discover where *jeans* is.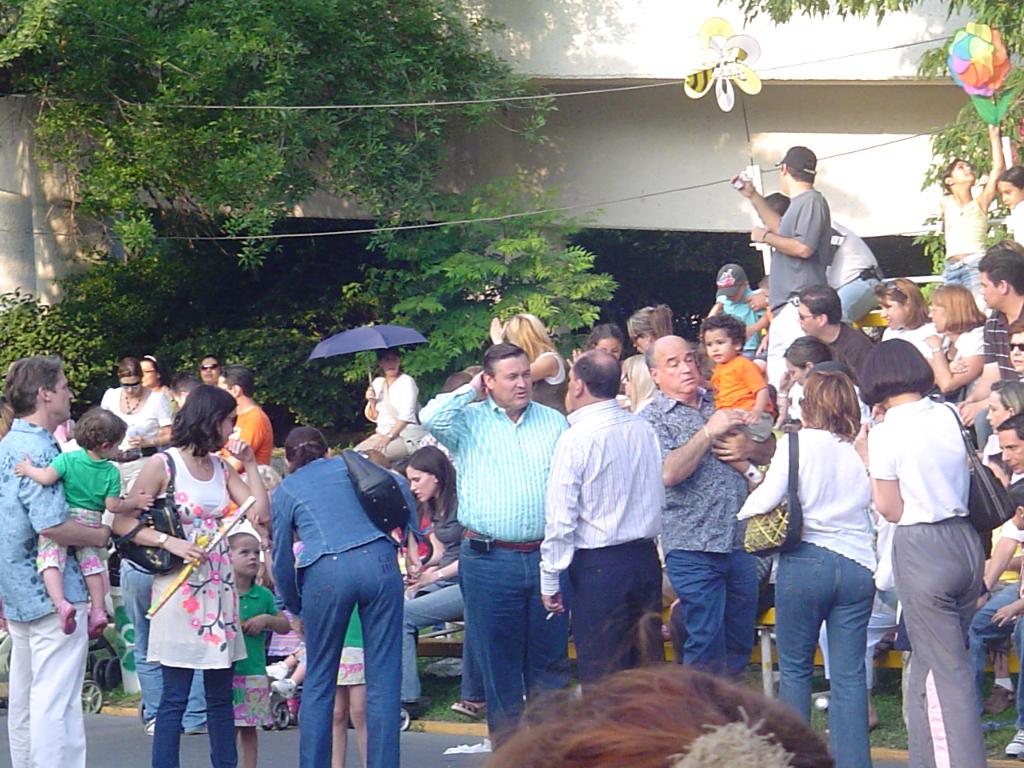
Discovered at (x1=400, y1=565, x2=462, y2=704).
